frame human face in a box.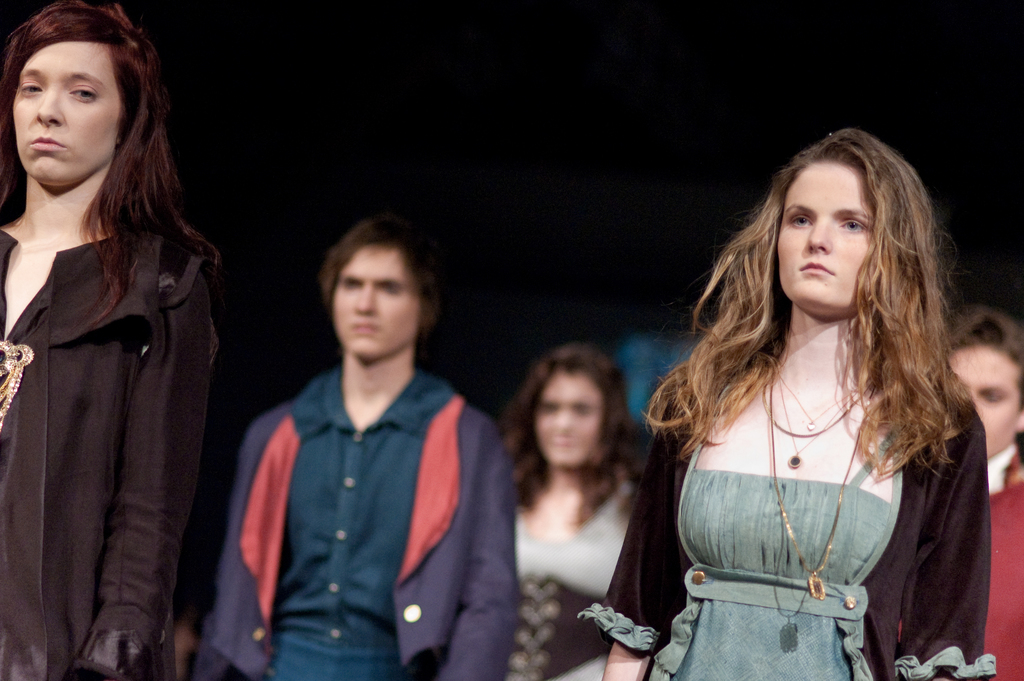
l=938, t=348, r=1023, b=450.
